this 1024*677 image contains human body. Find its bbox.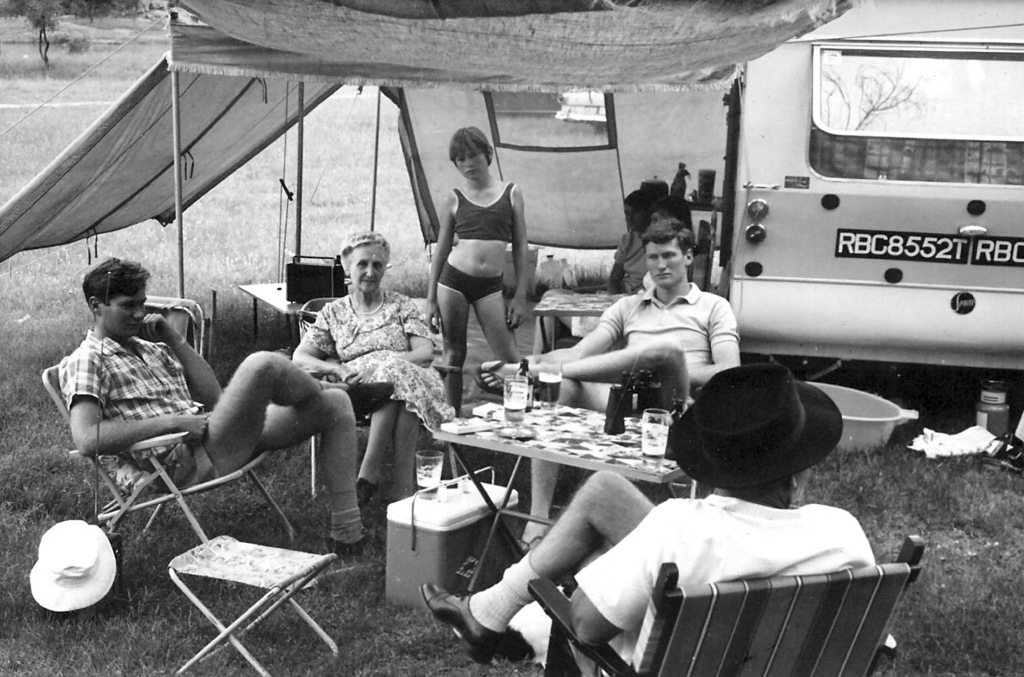
(59, 311, 395, 555).
